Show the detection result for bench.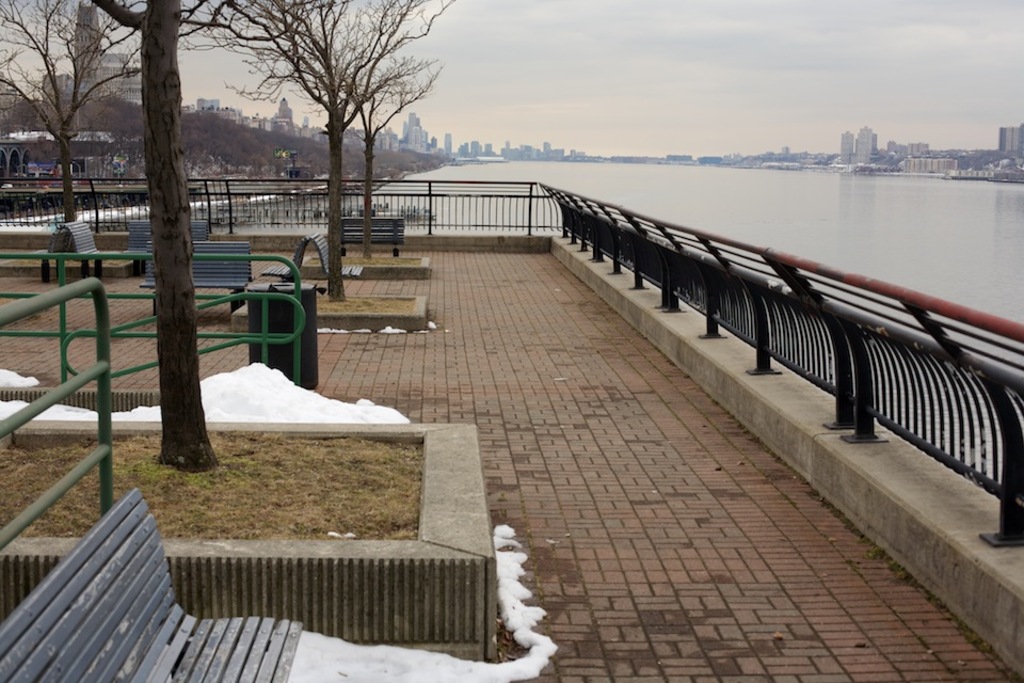
(left=309, top=235, right=366, bottom=295).
